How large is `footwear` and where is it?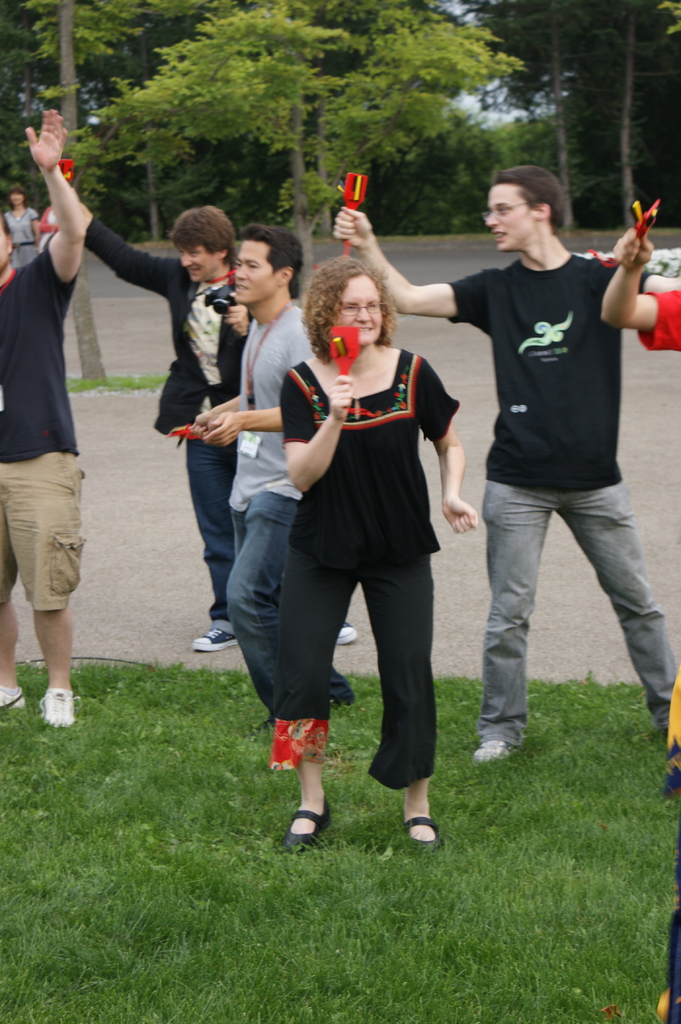
Bounding box: BBox(189, 627, 237, 652).
